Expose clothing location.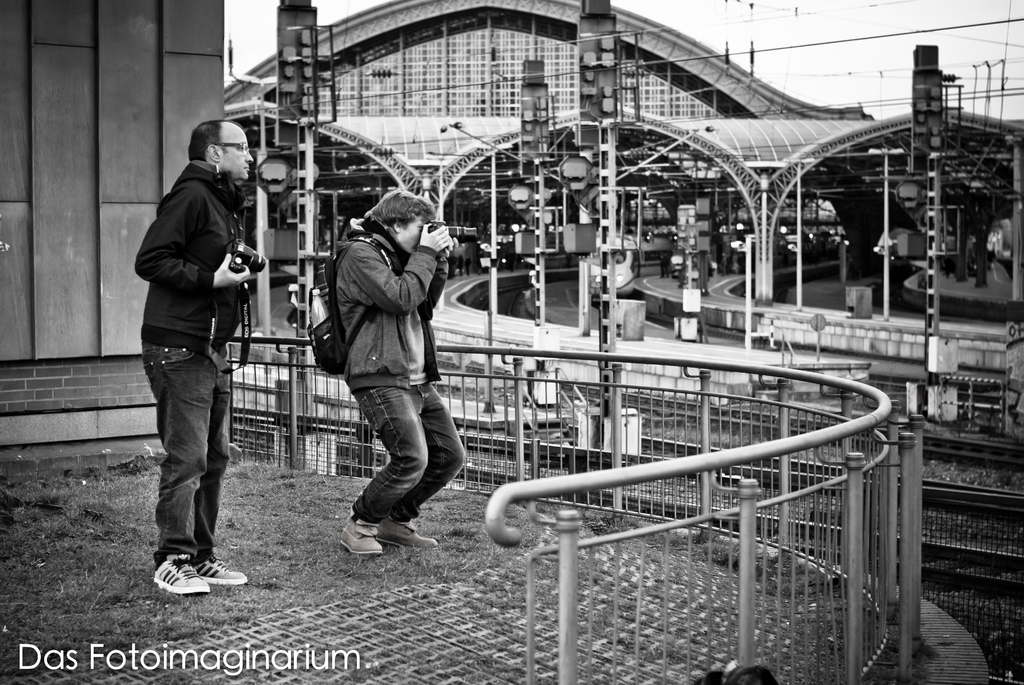
Exposed at 132:89:268:539.
